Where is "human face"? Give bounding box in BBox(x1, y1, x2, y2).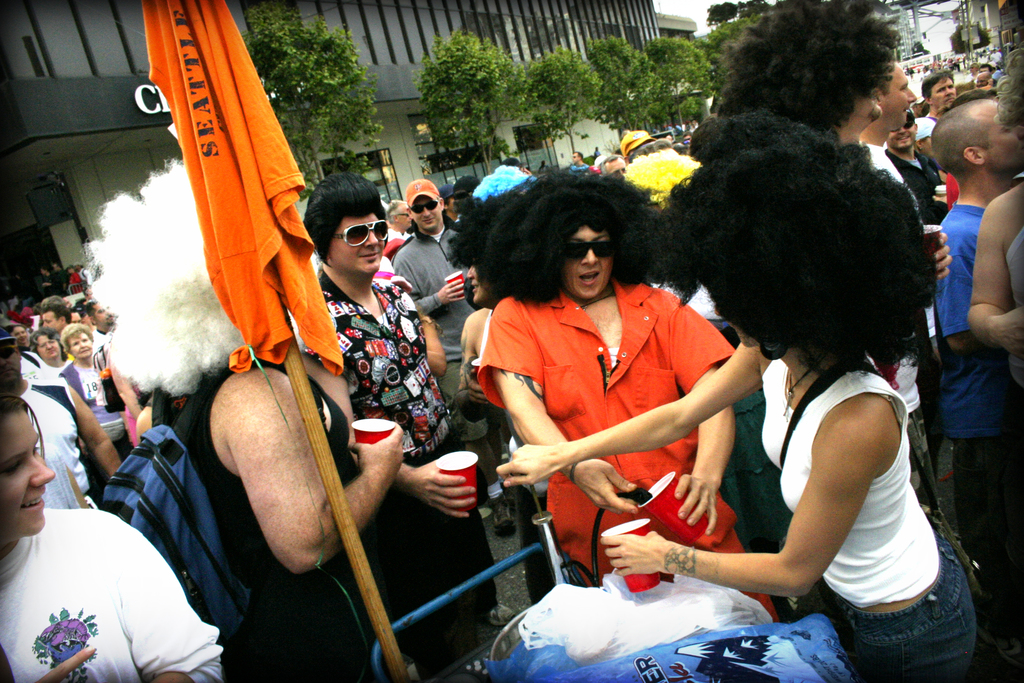
BBox(329, 214, 383, 278).
